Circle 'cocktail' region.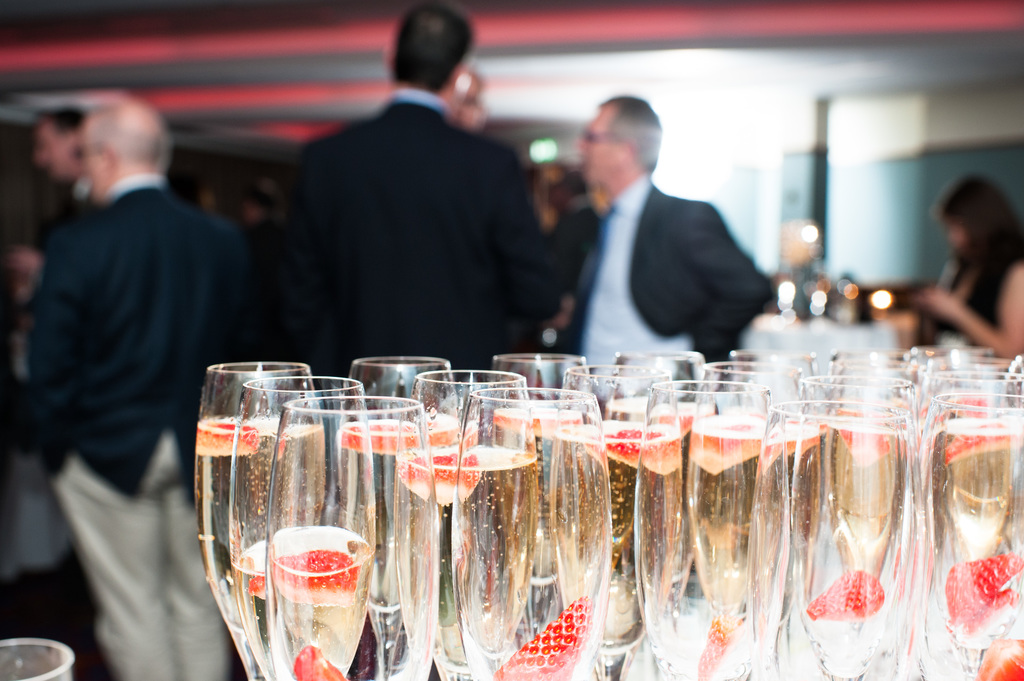
Region: [left=769, top=374, right=936, bottom=680].
